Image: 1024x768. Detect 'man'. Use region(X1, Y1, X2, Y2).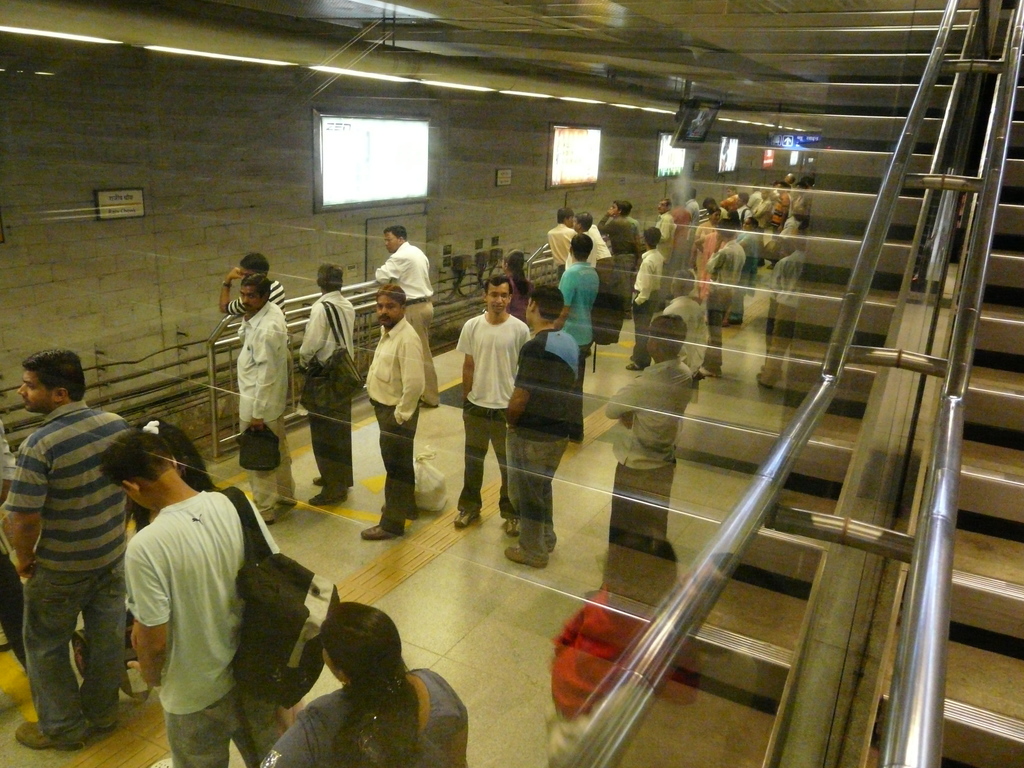
region(696, 218, 721, 323).
